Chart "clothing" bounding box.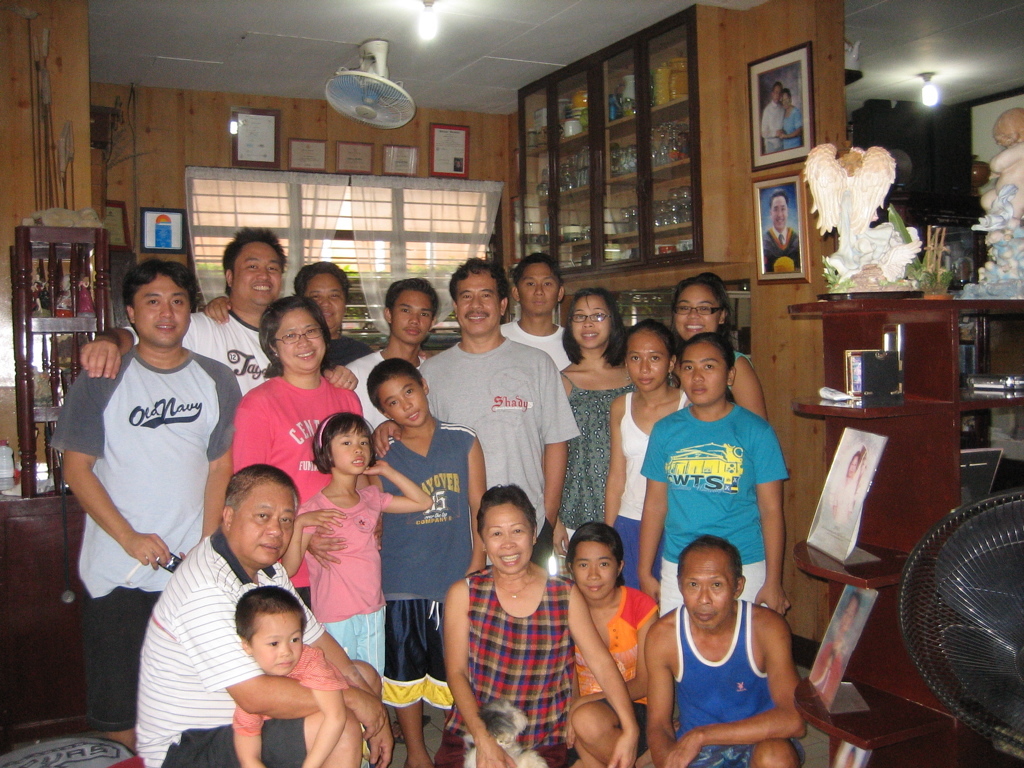
Charted: bbox=[775, 101, 805, 147].
